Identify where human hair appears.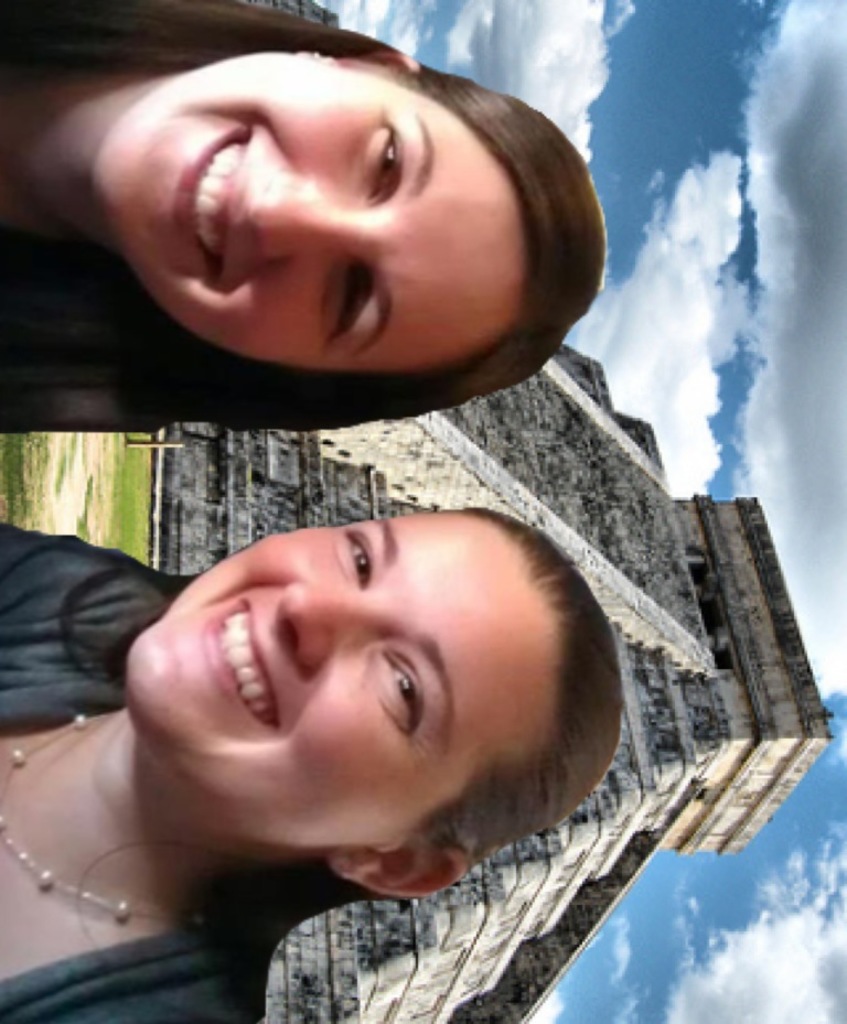
Appears at 57,504,625,1021.
